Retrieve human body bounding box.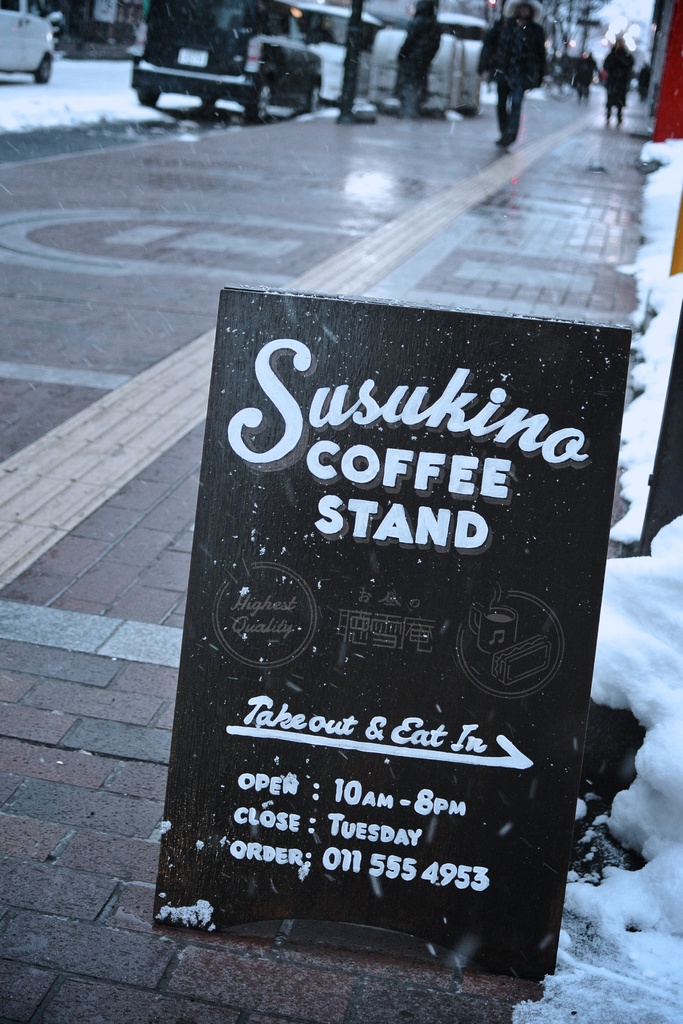
Bounding box: <region>586, 33, 628, 124</region>.
